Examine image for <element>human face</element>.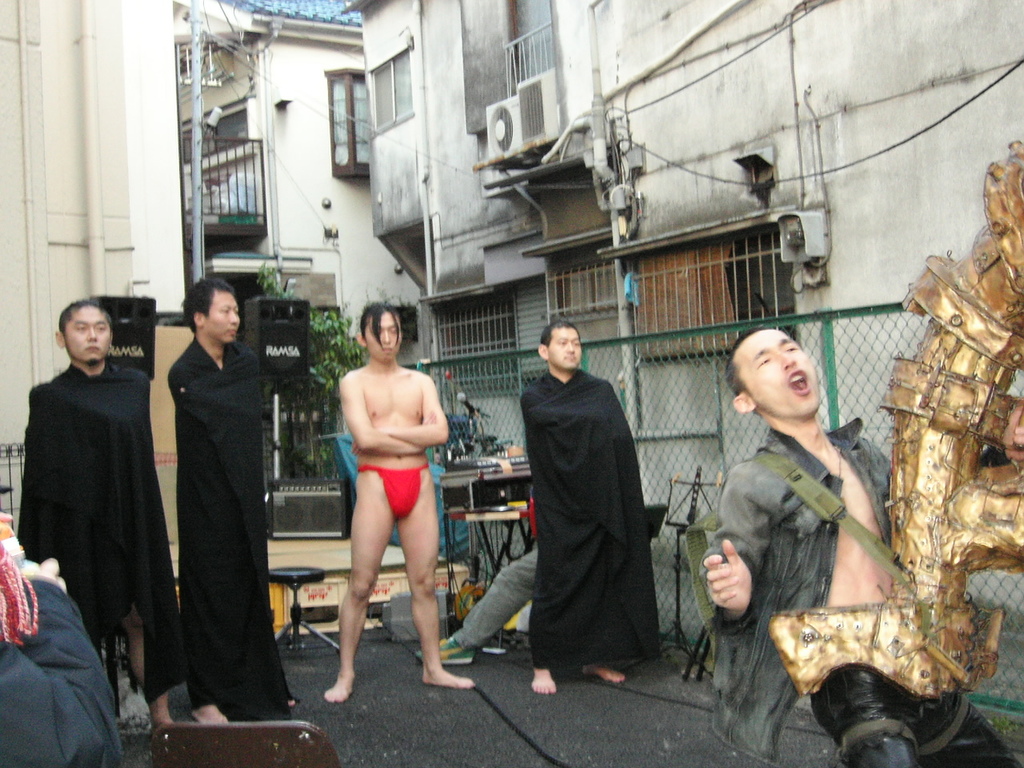
Examination result: (366,313,398,363).
